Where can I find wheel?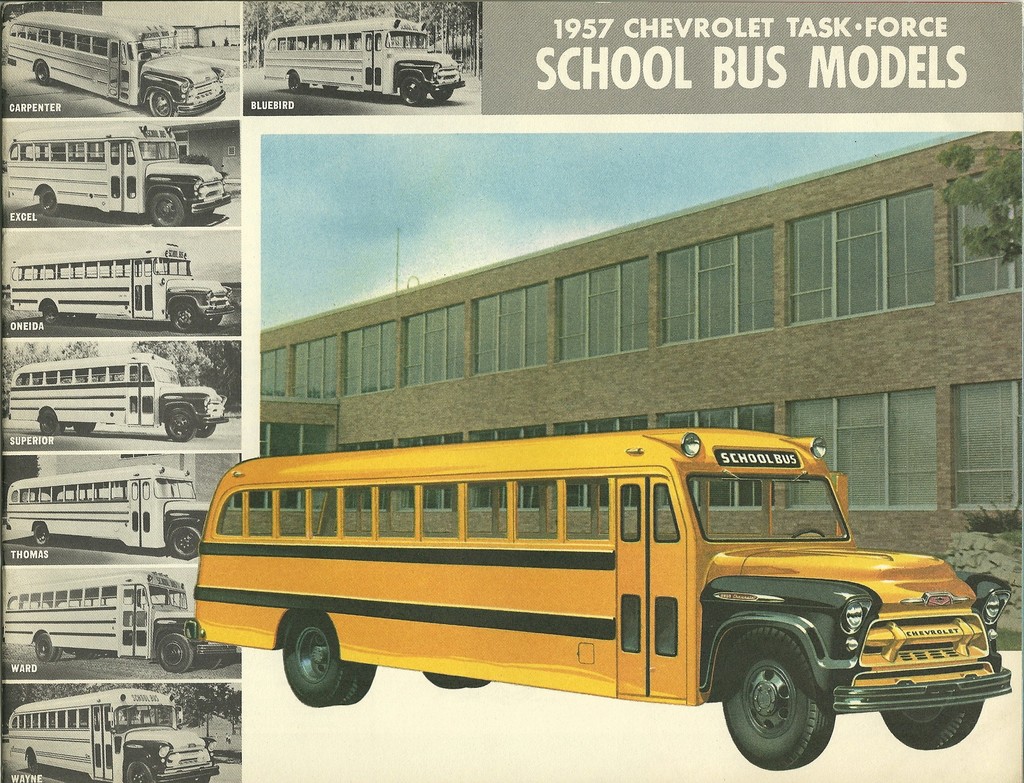
You can find it at pyautogui.locateOnScreen(38, 409, 65, 436).
